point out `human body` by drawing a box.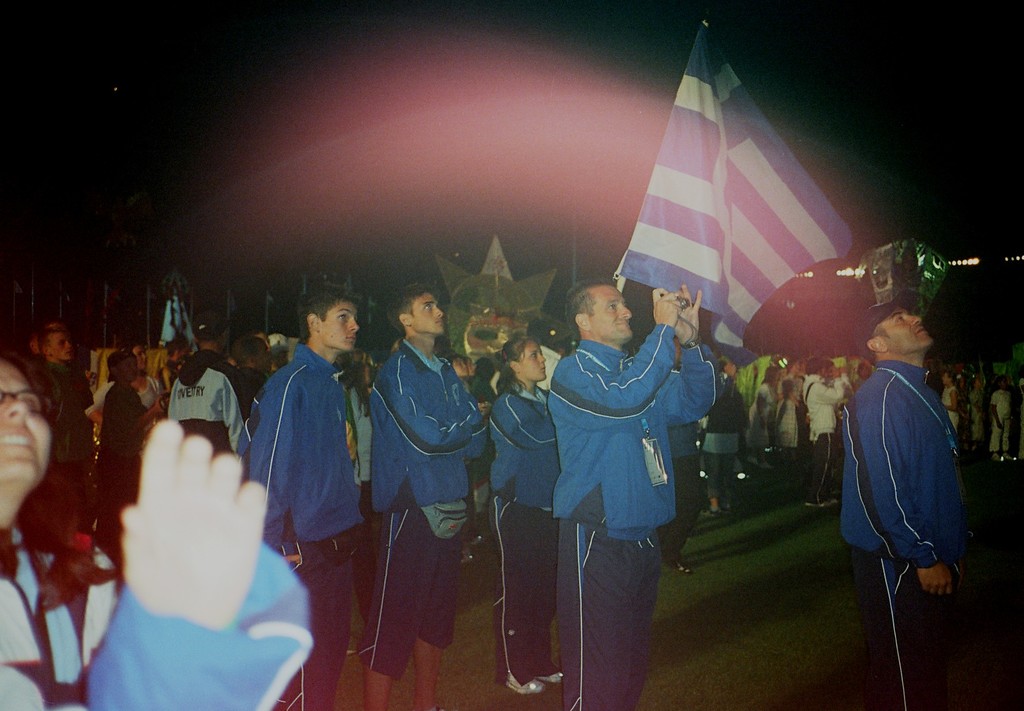
rect(362, 337, 499, 710).
